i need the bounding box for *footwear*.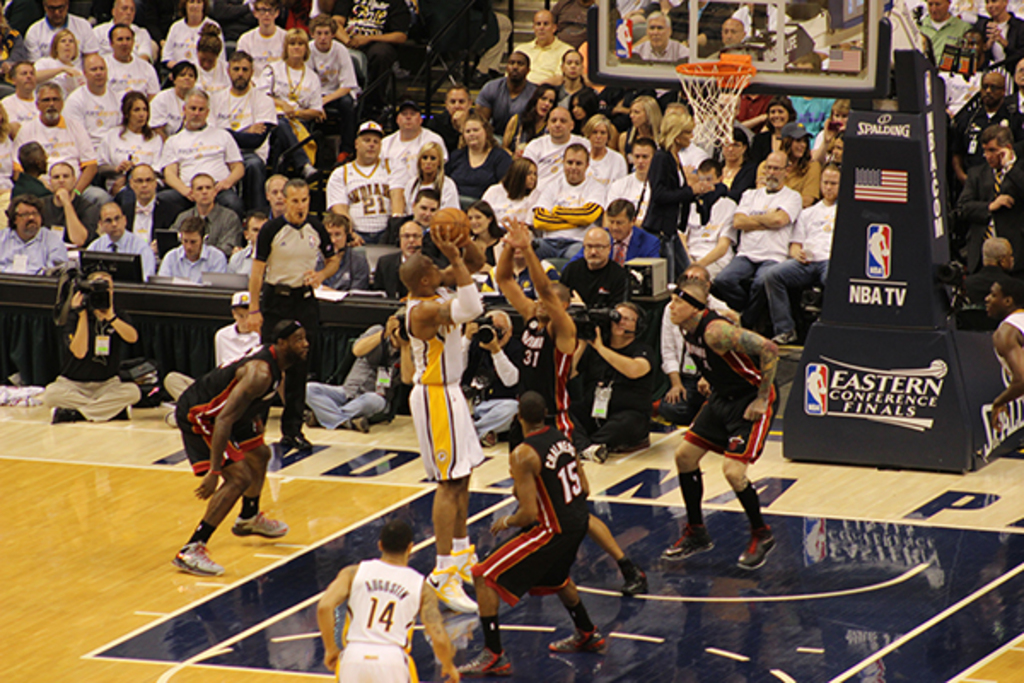
Here it is: (232, 516, 292, 543).
